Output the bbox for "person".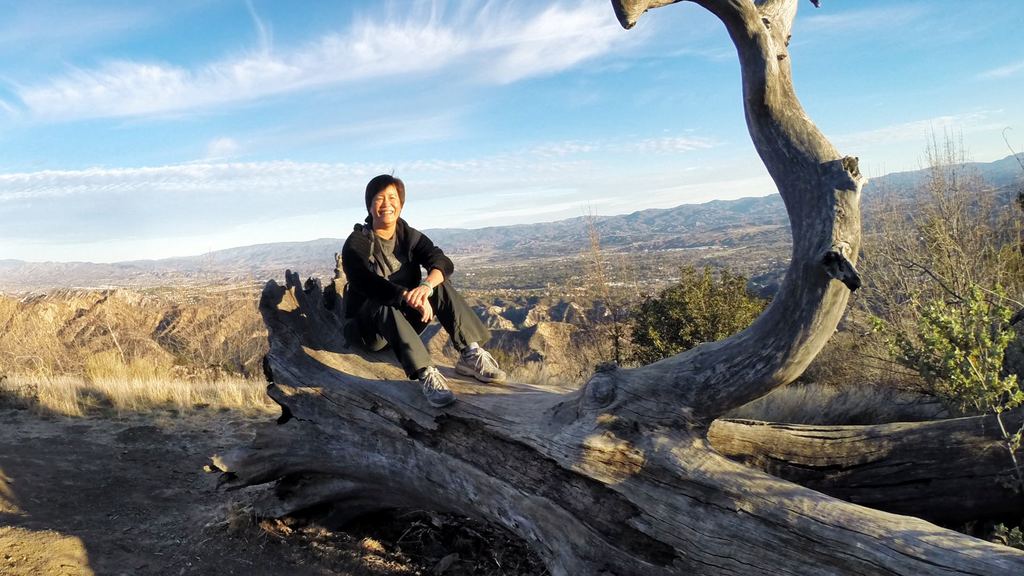
<bbox>339, 174, 519, 406</bbox>.
